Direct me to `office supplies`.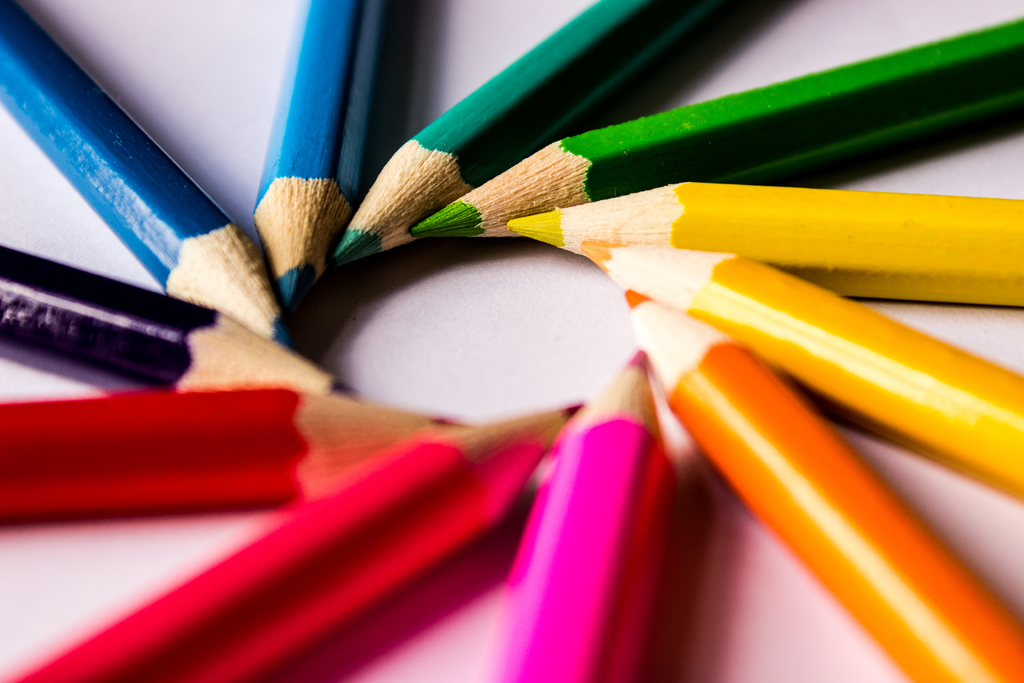
Direction: x1=335, y1=0, x2=709, y2=256.
